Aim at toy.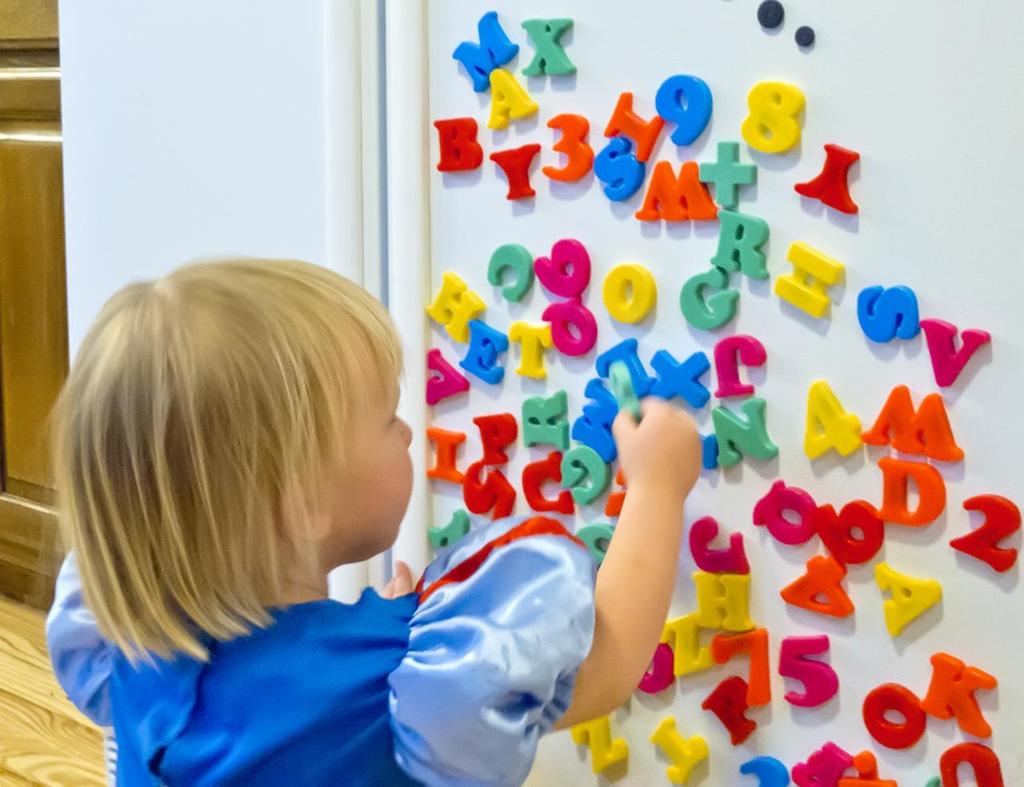
Aimed at [left=450, top=10, right=521, bottom=92].
